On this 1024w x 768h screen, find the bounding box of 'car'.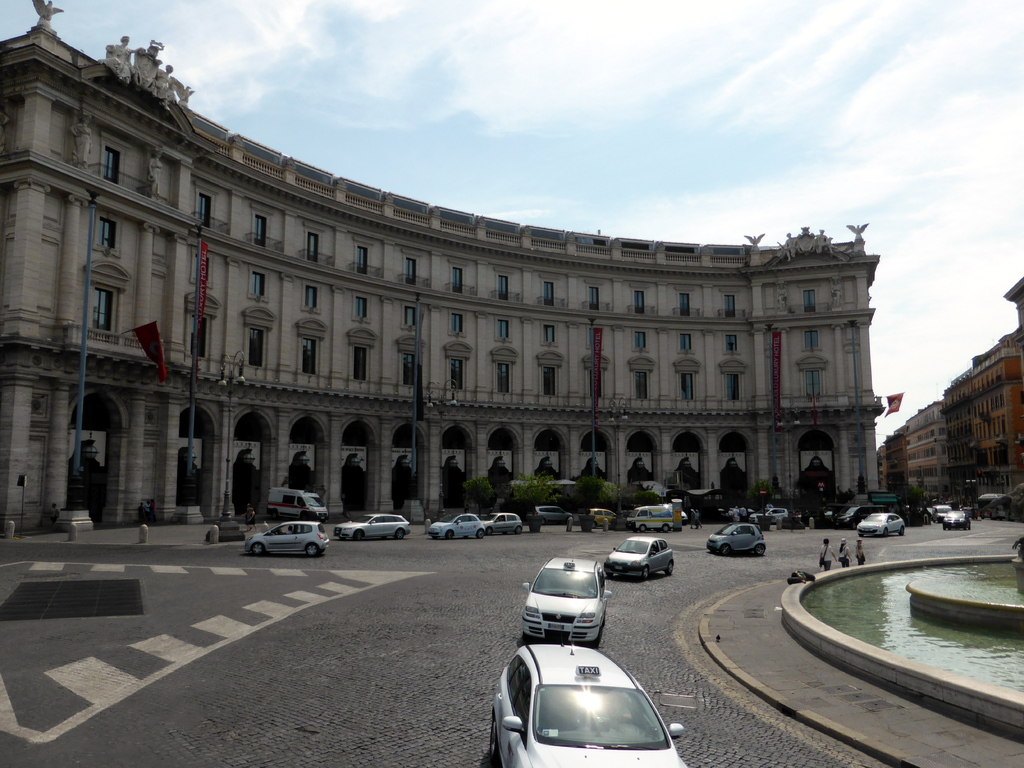
Bounding box: select_region(484, 508, 523, 532).
